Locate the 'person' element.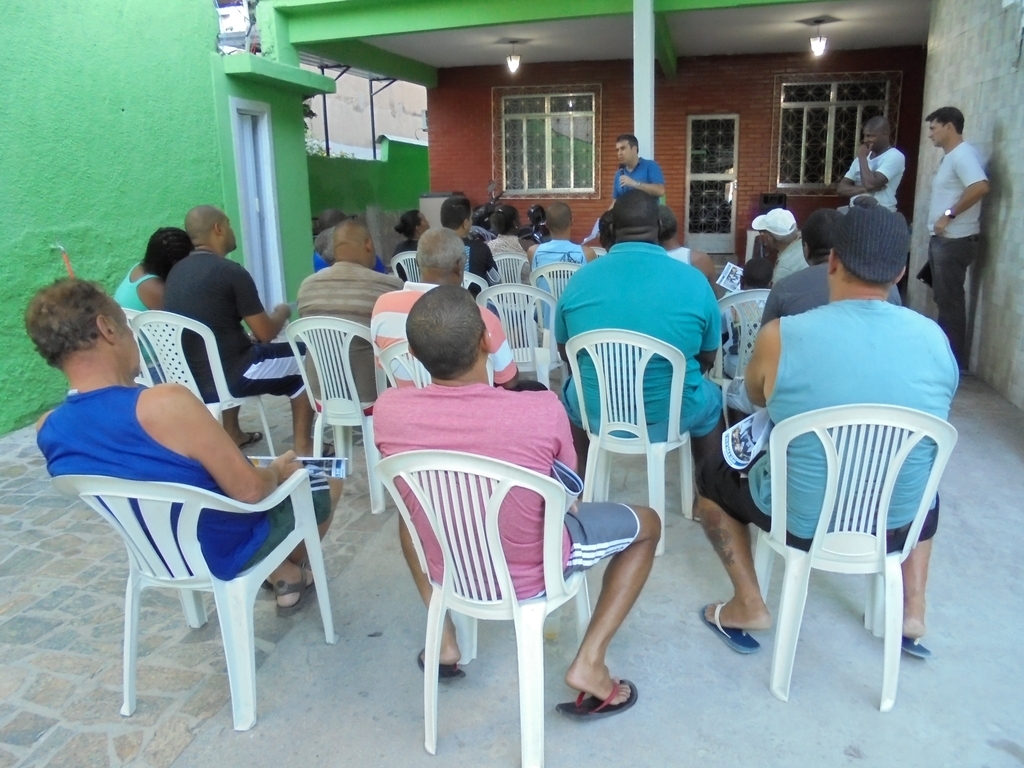
Element bbox: [x1=704, y1=205, x2=934, y2=655].
